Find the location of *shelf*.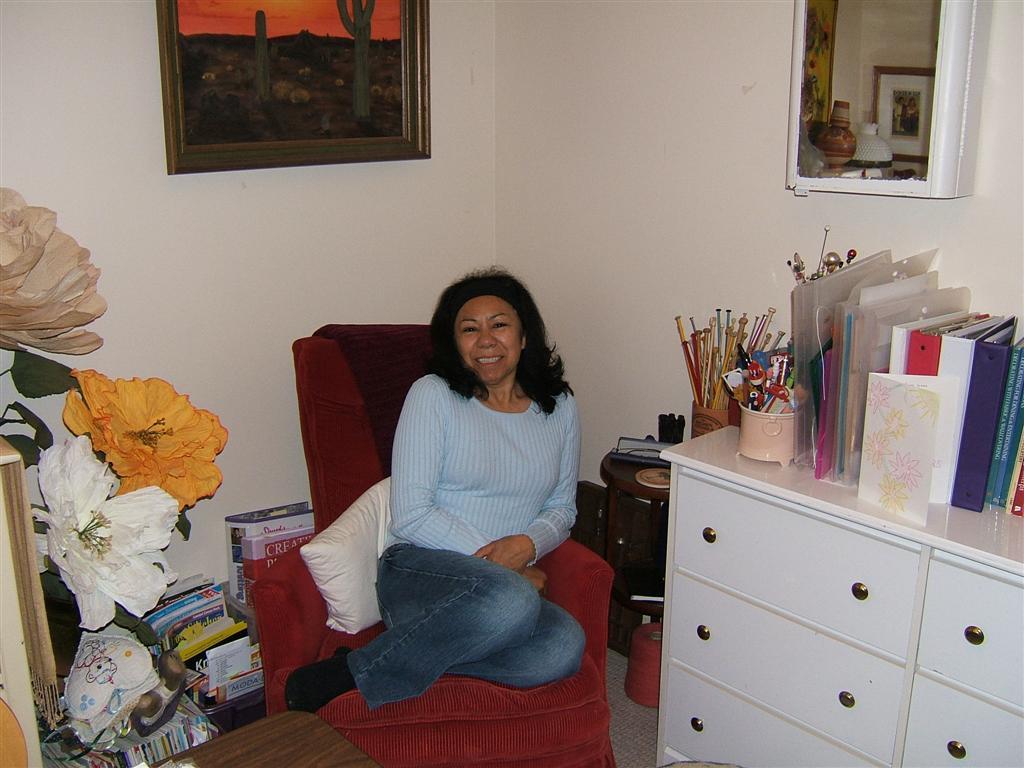
Location: 658, 418, 1022, 767.
